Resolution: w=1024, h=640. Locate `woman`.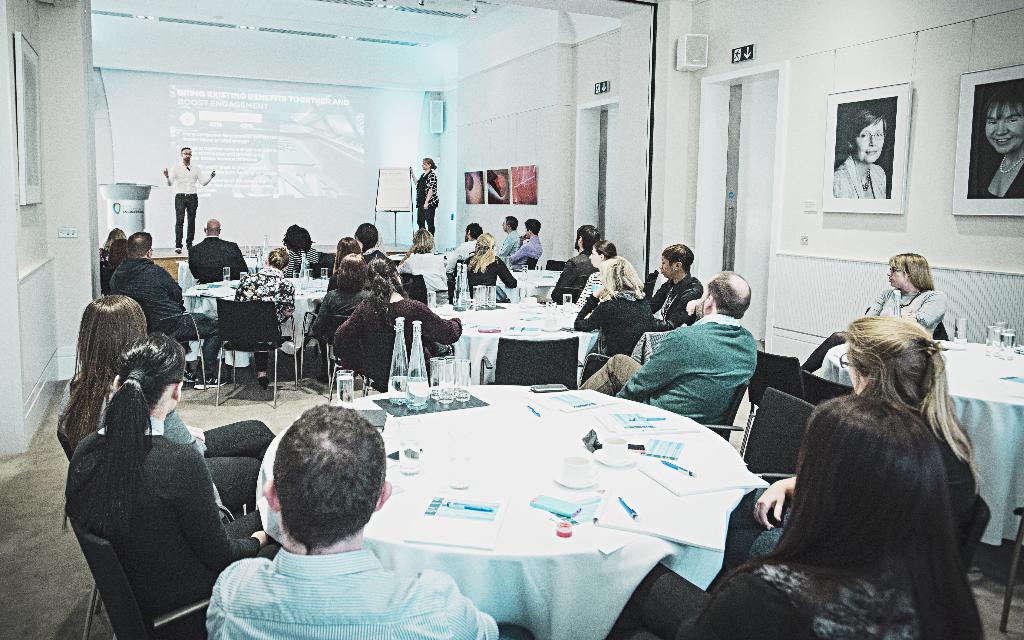
60/332/279/639.
